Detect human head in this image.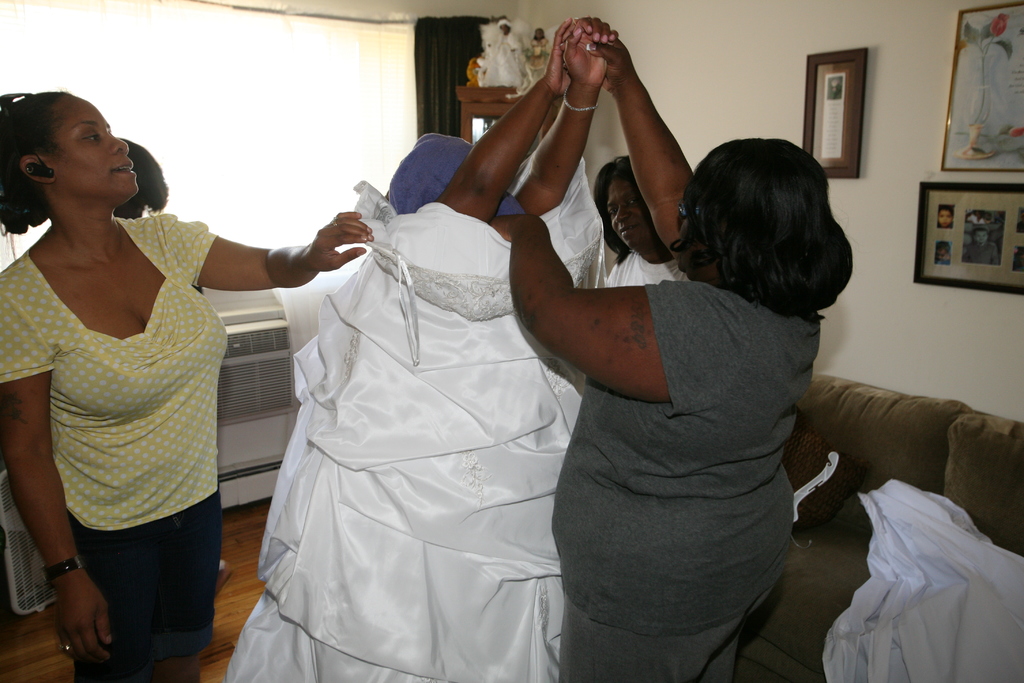
Detection: {"left": 671, "top": 135, "right": 851, "bottom": 319}.
